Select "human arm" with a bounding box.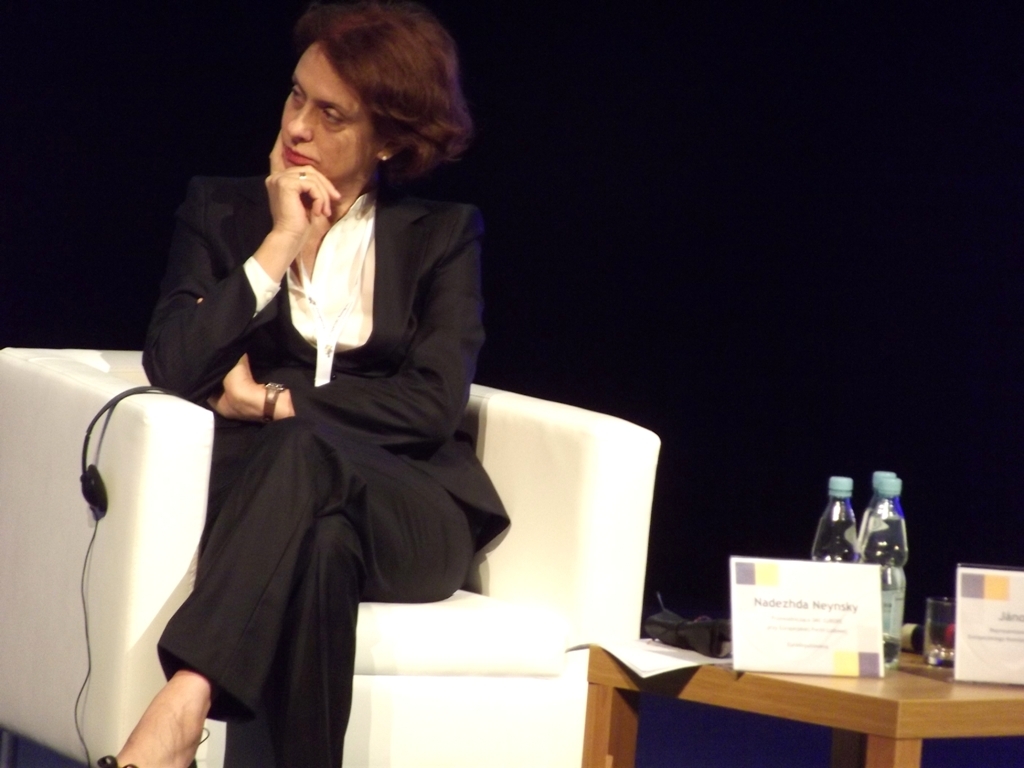
{"x1": 141, "y1": 132, "x2": 339, "y2": 400}.
